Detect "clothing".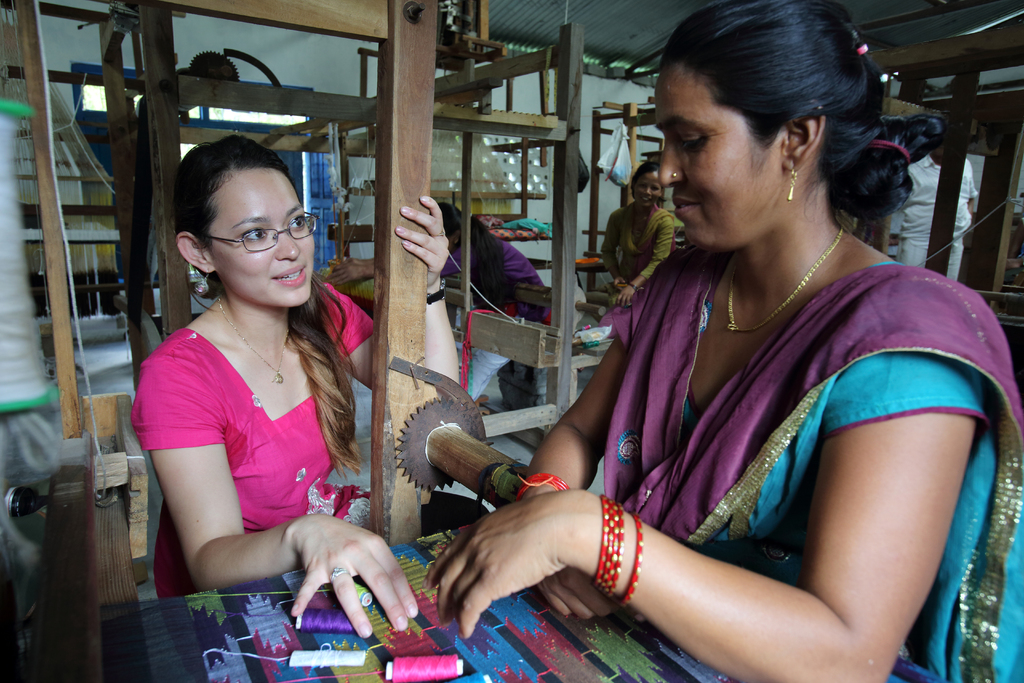
Detected at x1=525, y1=215, x2=963, y2=650.
